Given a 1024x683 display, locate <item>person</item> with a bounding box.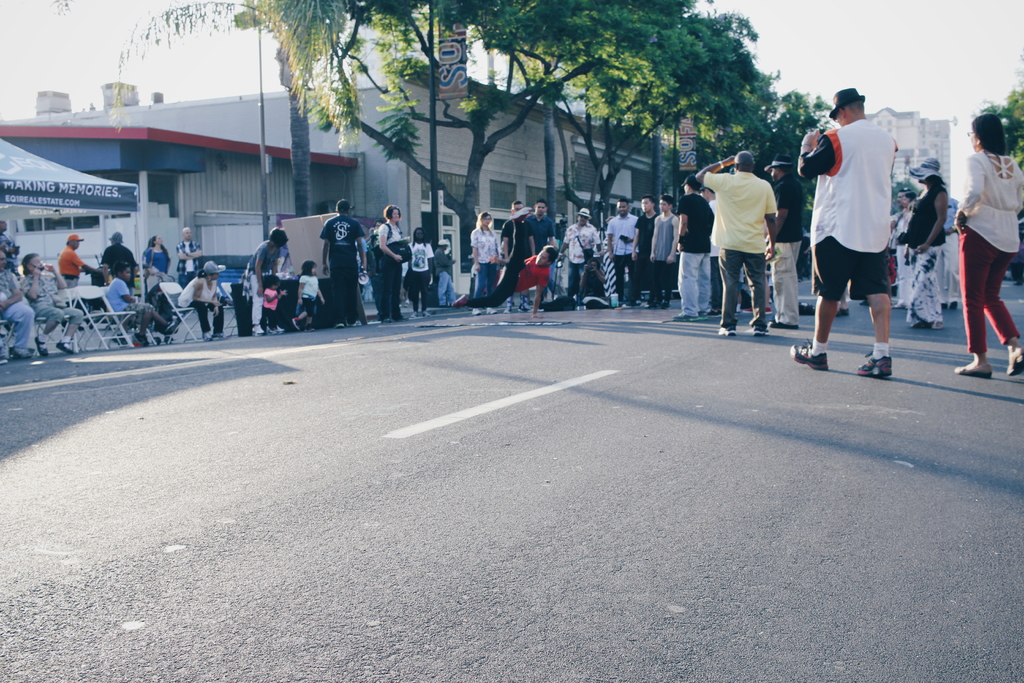
Located: [x1=259, y1=274, x2=287, y2=334].
